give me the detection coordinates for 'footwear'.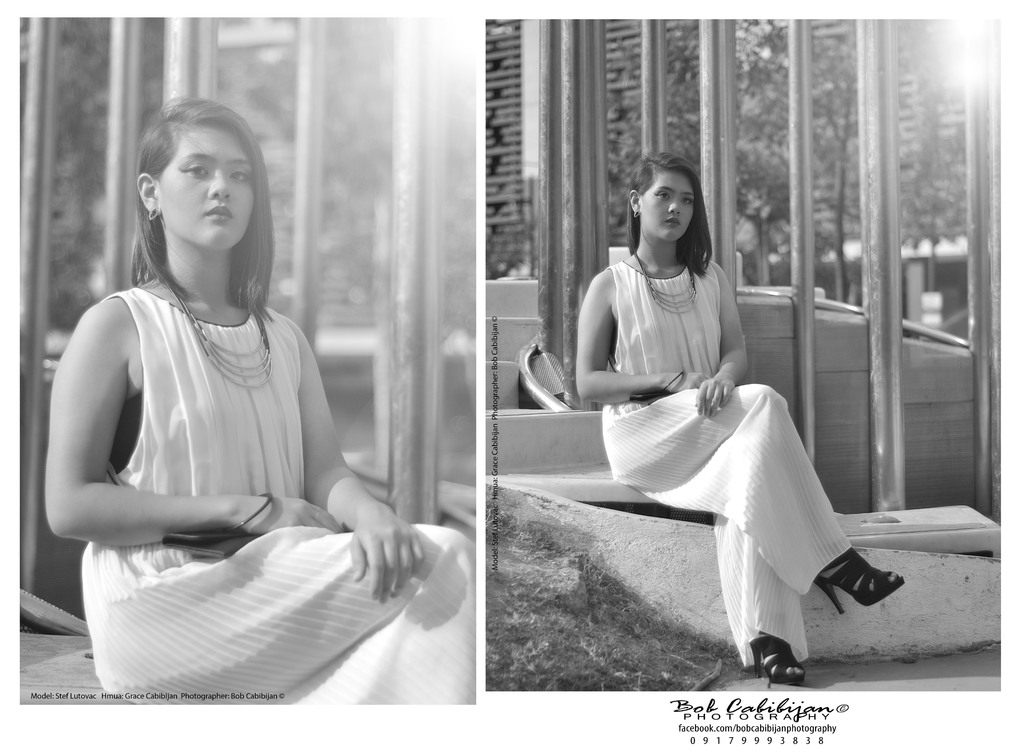
(left=819, top=542, right=895, bottom=636).
